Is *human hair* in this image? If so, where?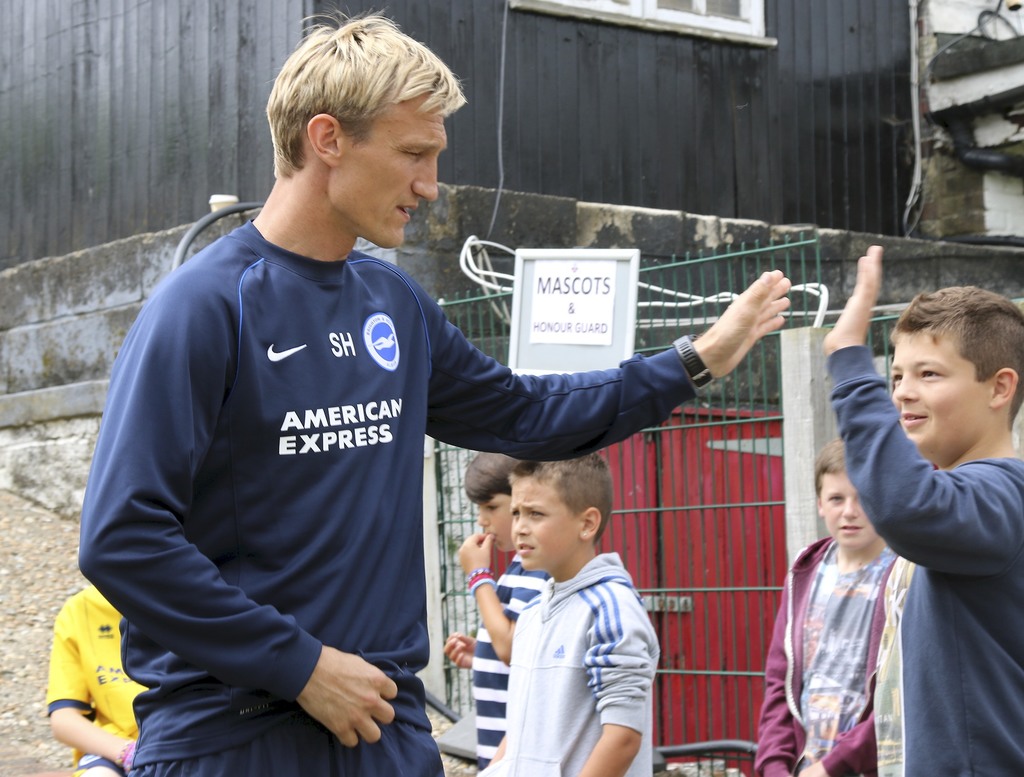
Yes, at 504:451:614:545.
